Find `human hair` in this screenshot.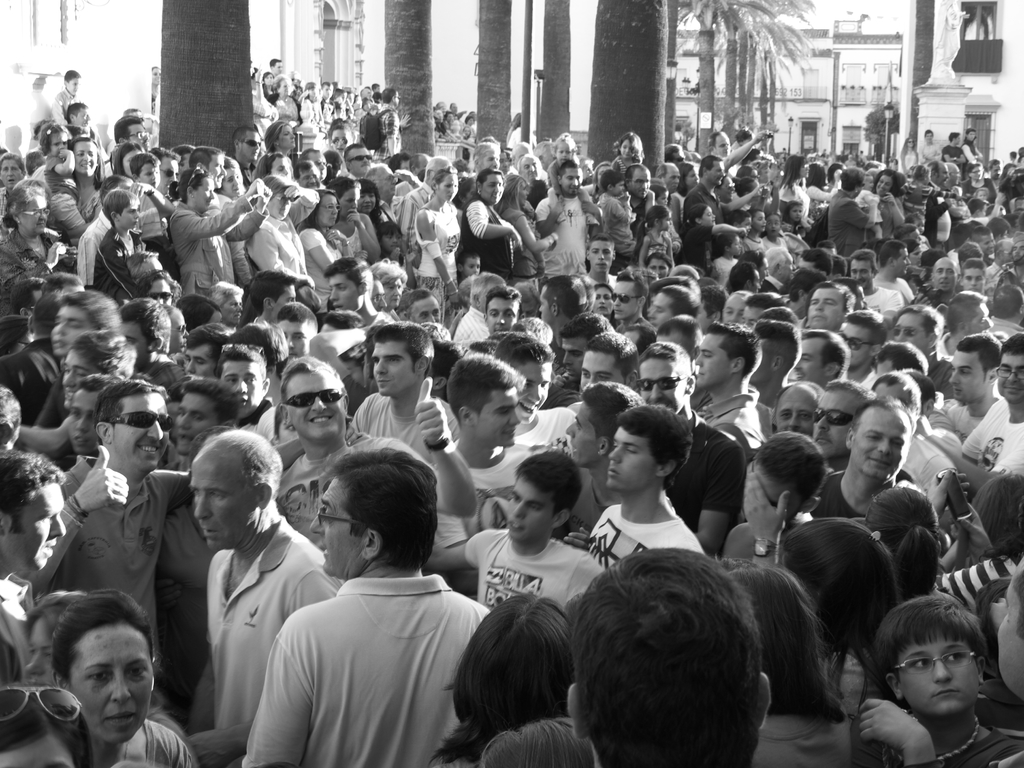
The bounding box for `human hair` is box(873, 591, 976, 678).
